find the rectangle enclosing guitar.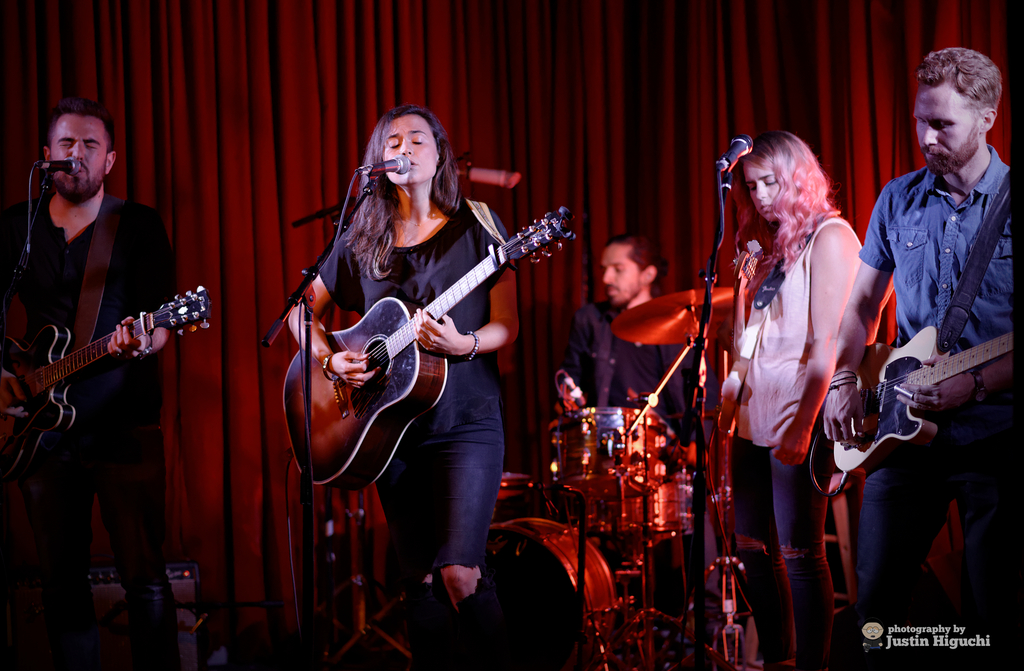
833,324,1023,478.
